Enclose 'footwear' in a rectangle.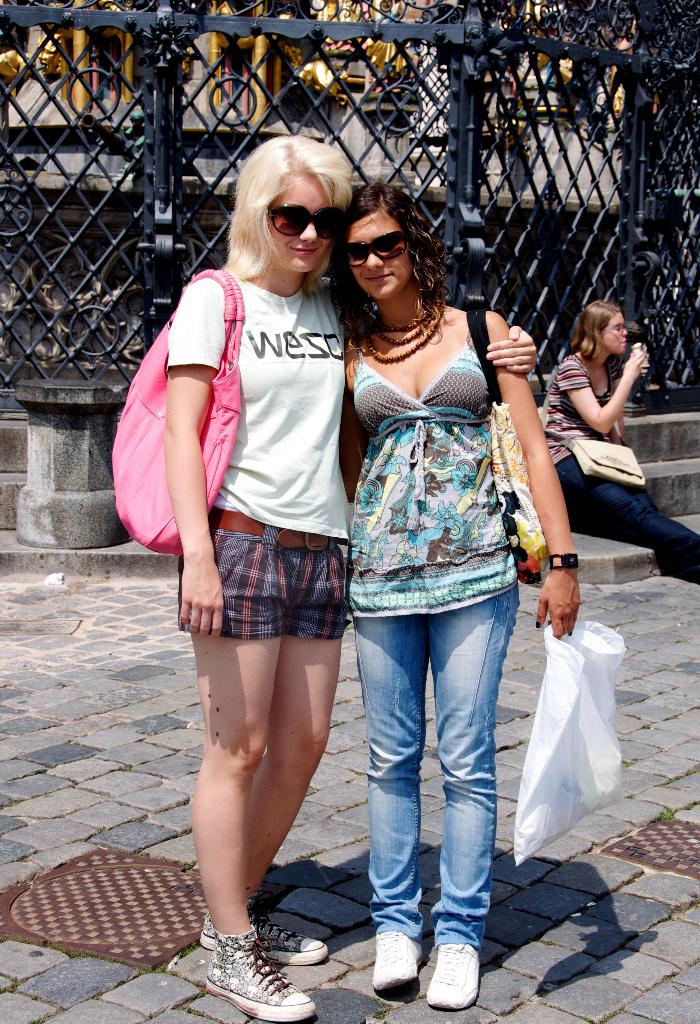
202 935 312 1023.
